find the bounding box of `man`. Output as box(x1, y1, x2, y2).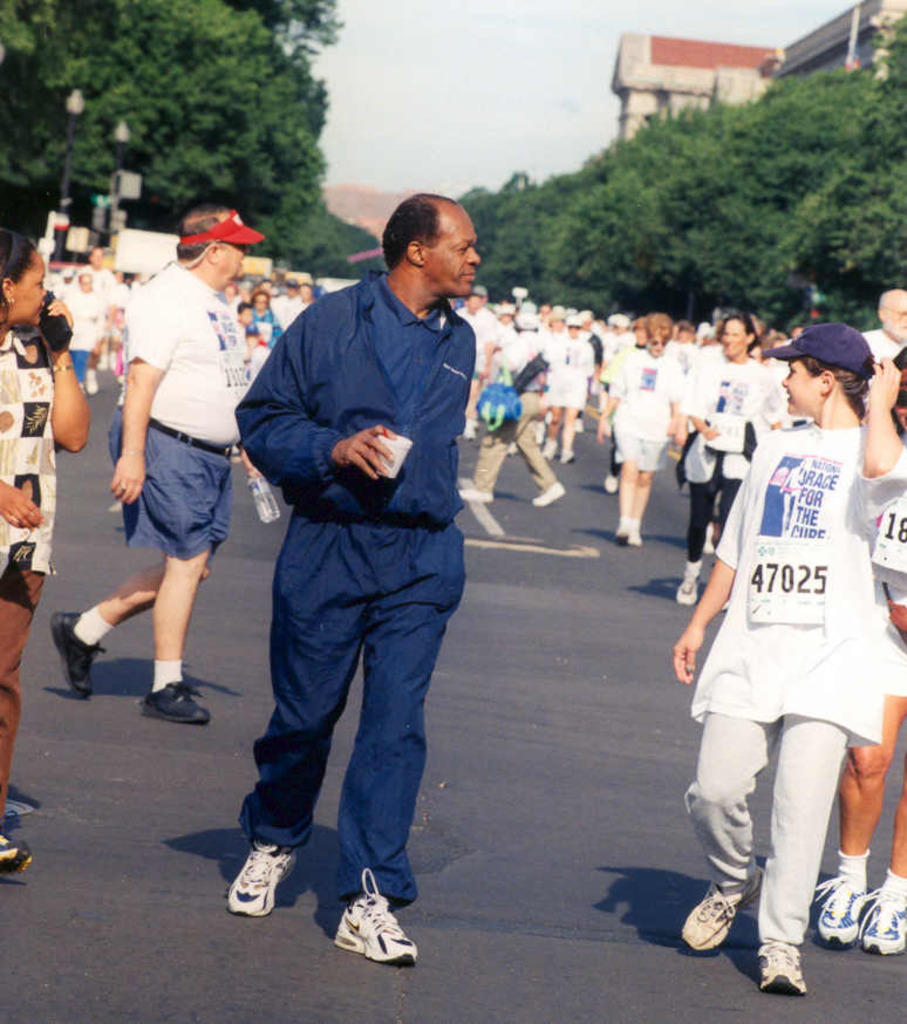
box(220, 169, 500, 953).
